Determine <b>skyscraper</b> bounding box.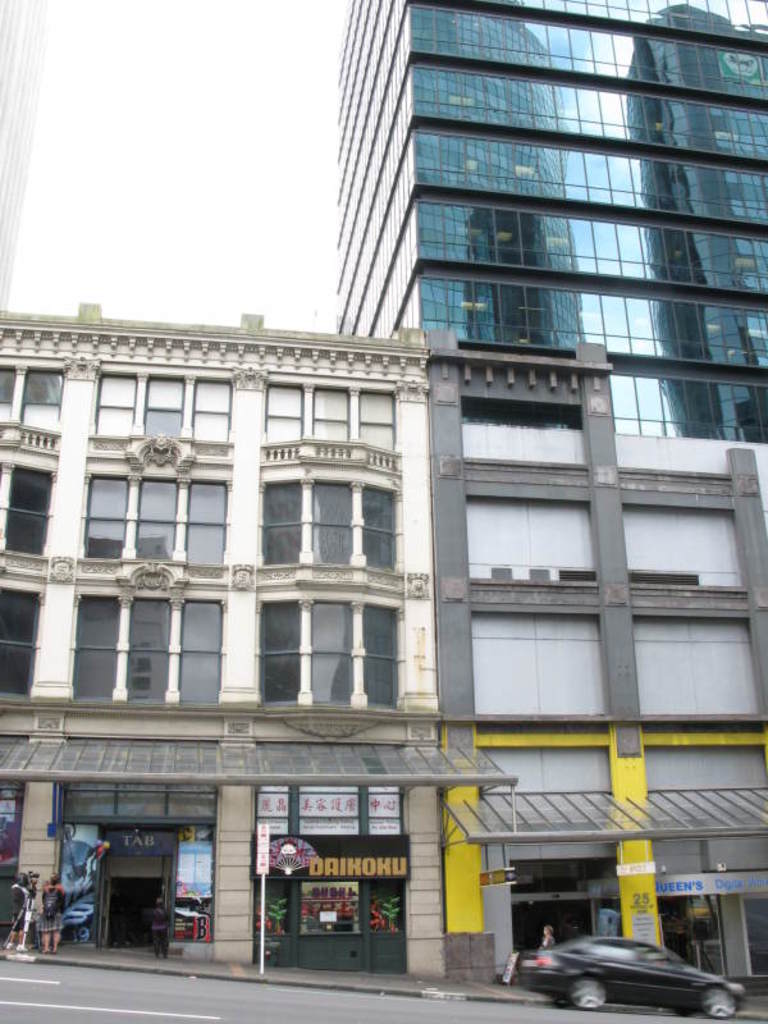
Determined: rect(307, 9, 767, 486).
